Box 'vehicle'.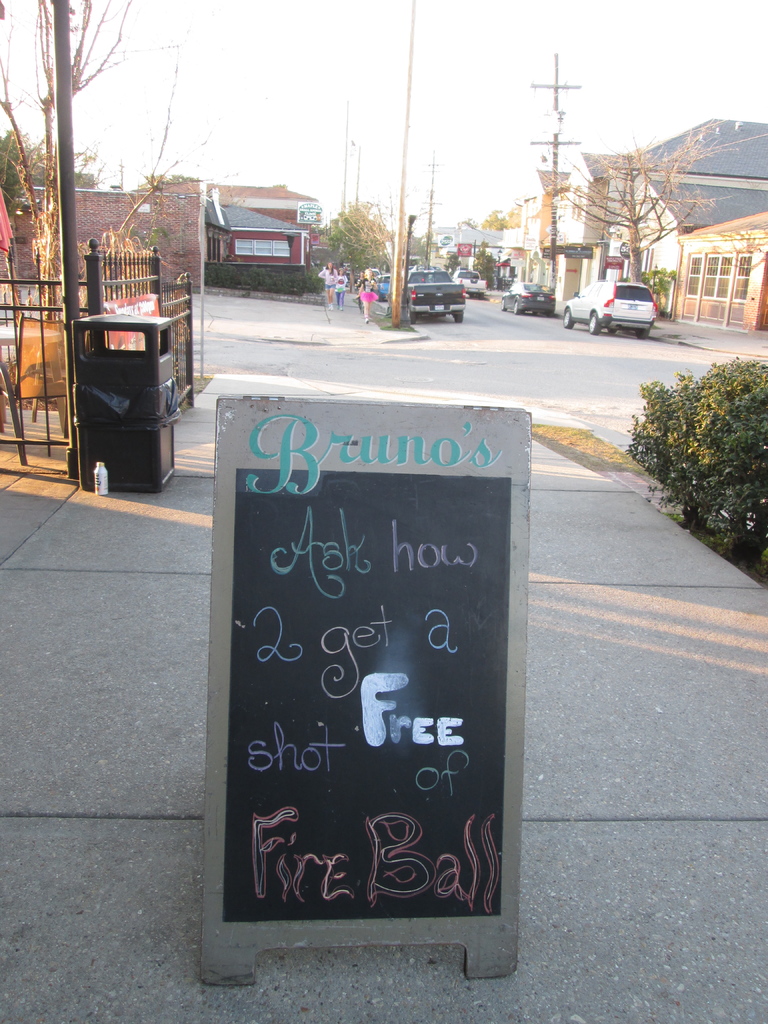
x1=499 y1=281 x2=557 y2=317.
